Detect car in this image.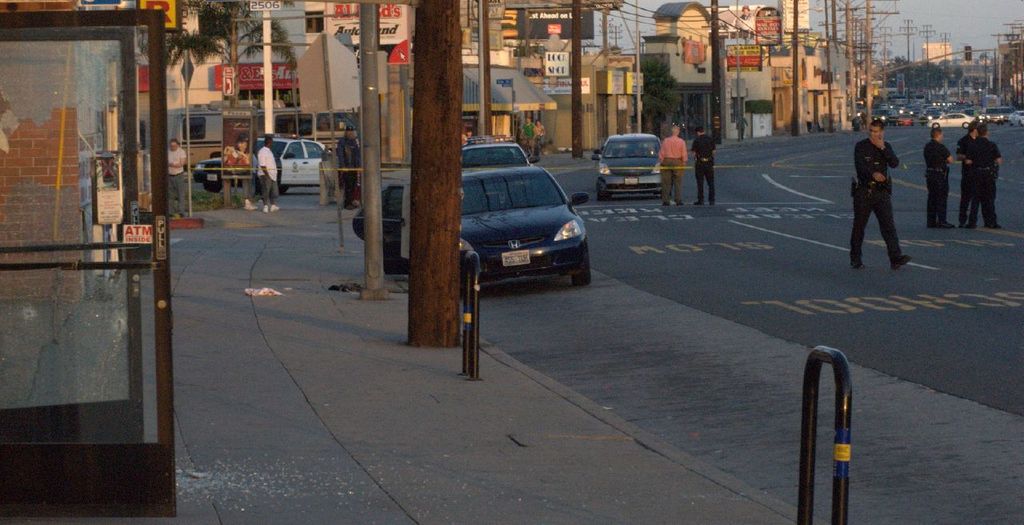
Detection: 192,141,338,194.
